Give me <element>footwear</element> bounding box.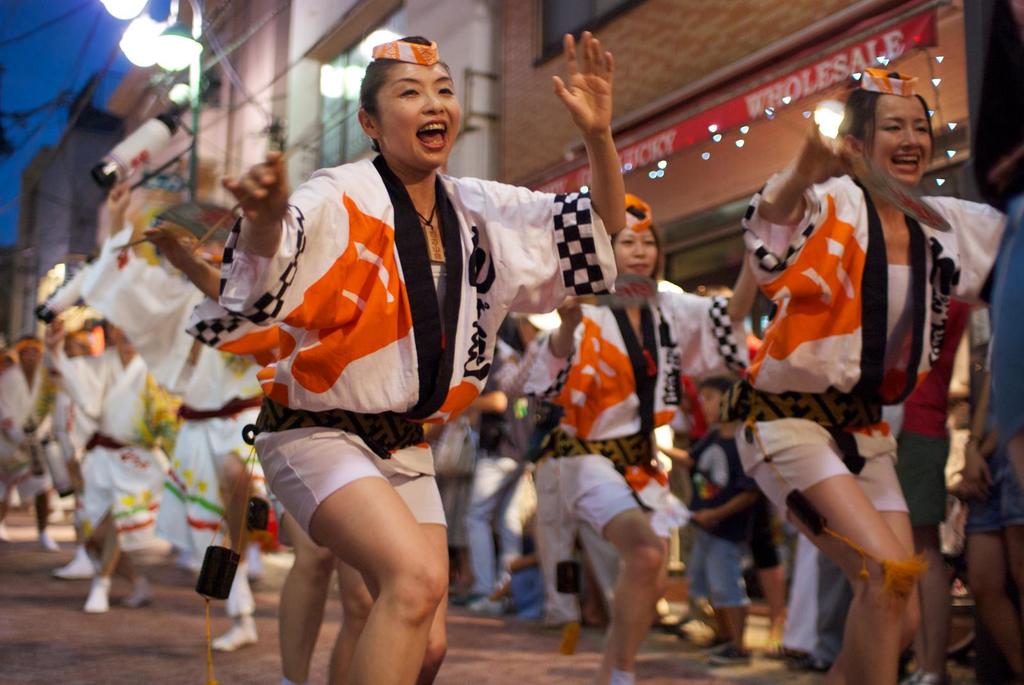
124, 581, 156, 608.
